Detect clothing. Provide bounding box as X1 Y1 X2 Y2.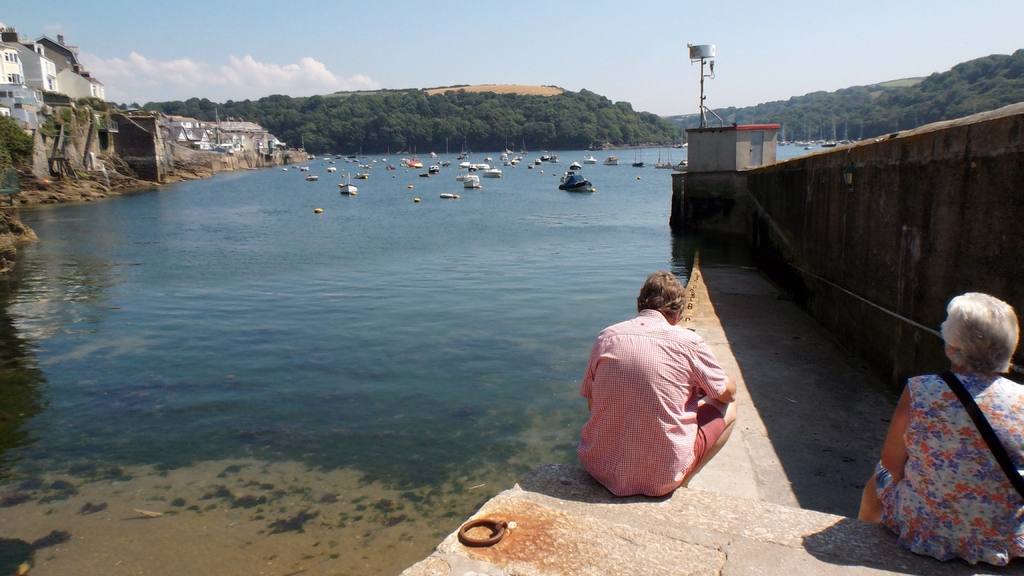
873 368 1023 570.
